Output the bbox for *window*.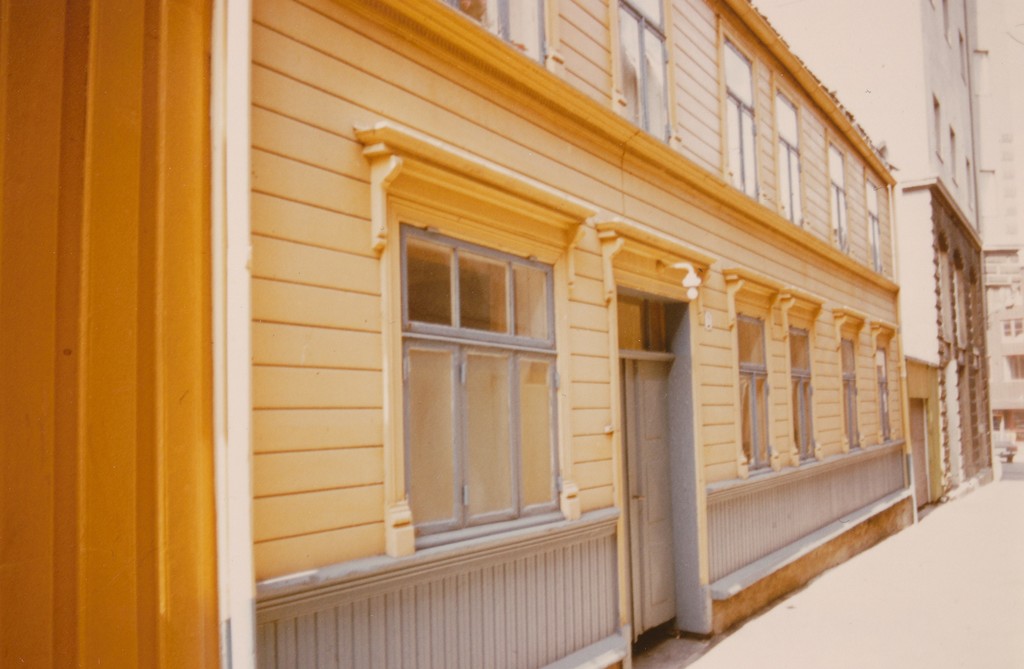
Rect(609, 0, 668, 141).
